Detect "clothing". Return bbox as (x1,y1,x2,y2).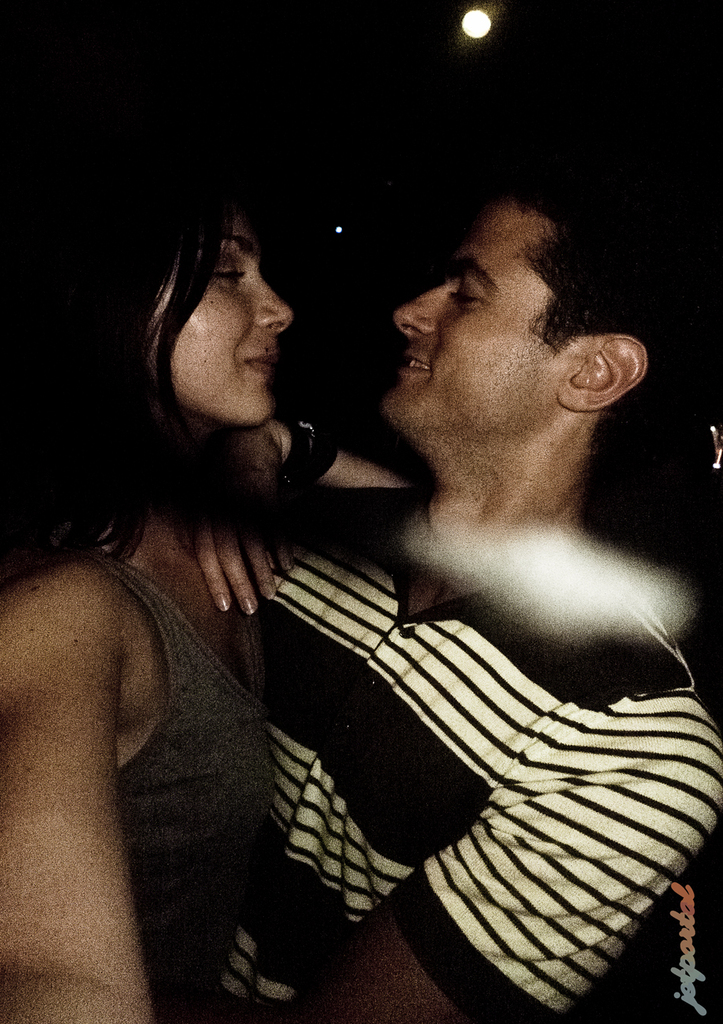
(6,532,280,1023).
